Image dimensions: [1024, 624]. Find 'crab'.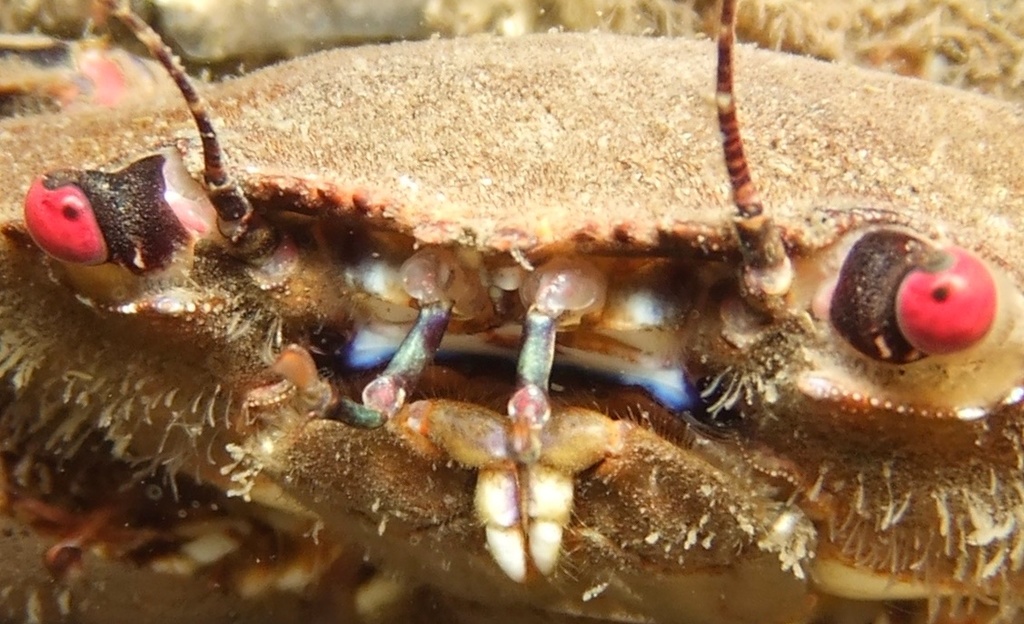
Rect(0, 0, 1023, 623).
